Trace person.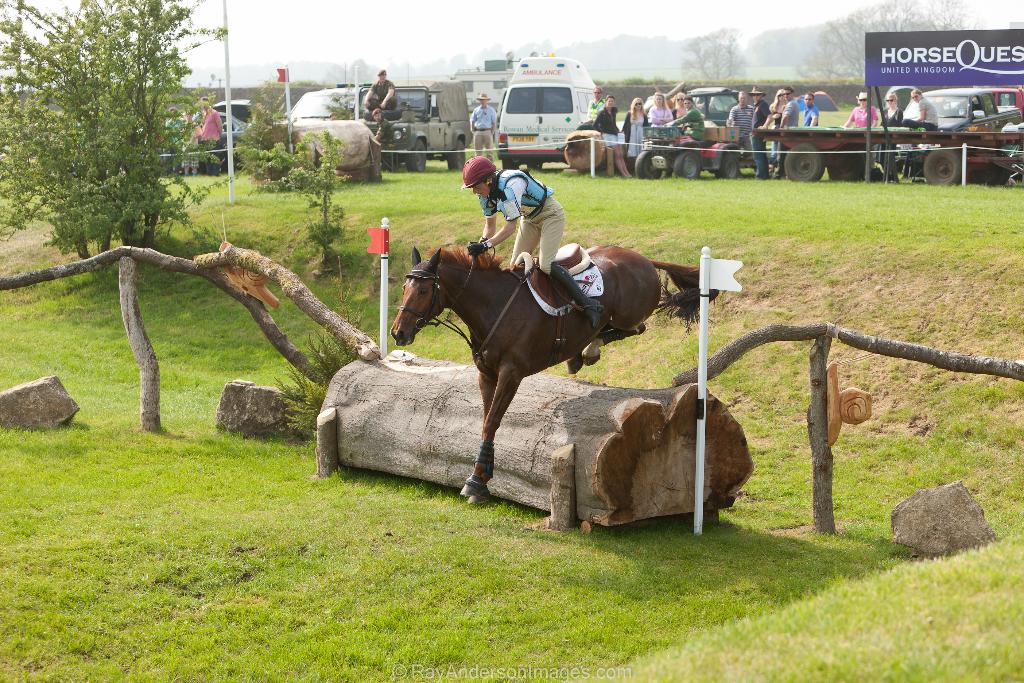
Traced to bbox=[678, 99, 704, 141].
